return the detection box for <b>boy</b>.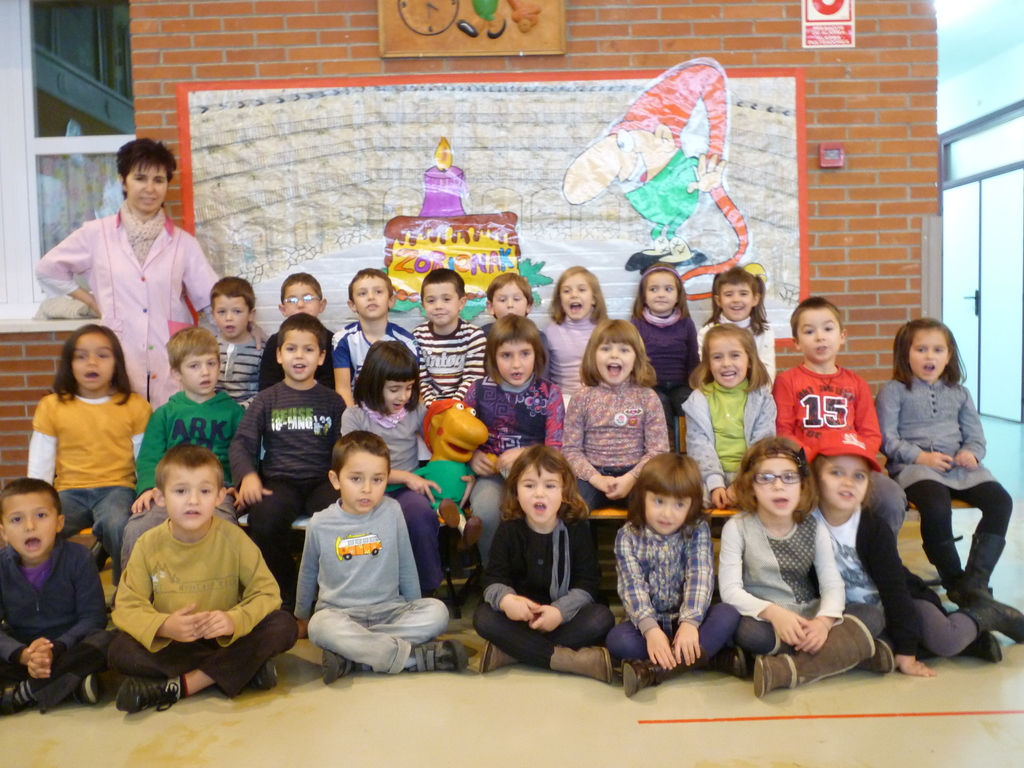
[0, 477, 111, 715].
